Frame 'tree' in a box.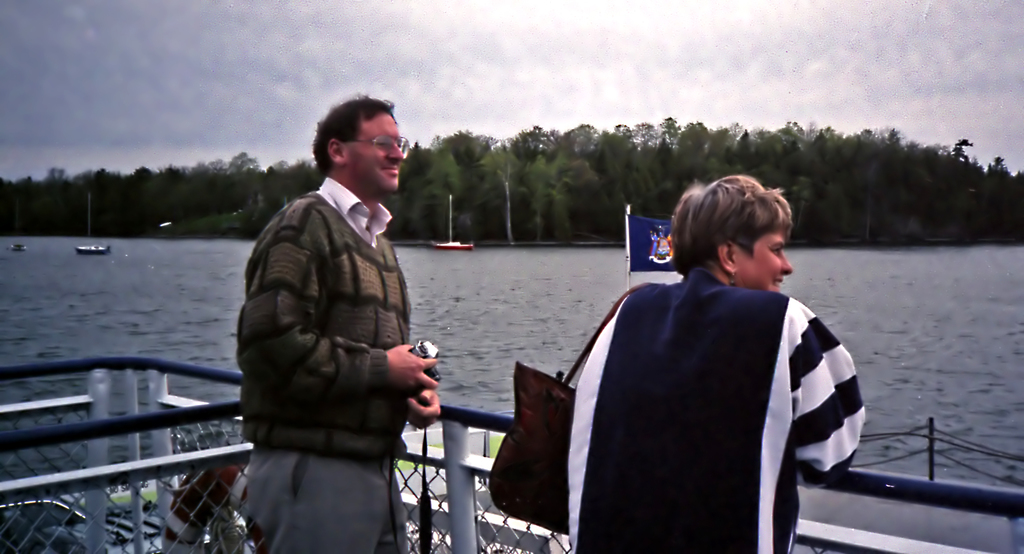
[598, 120, 655, 233].
